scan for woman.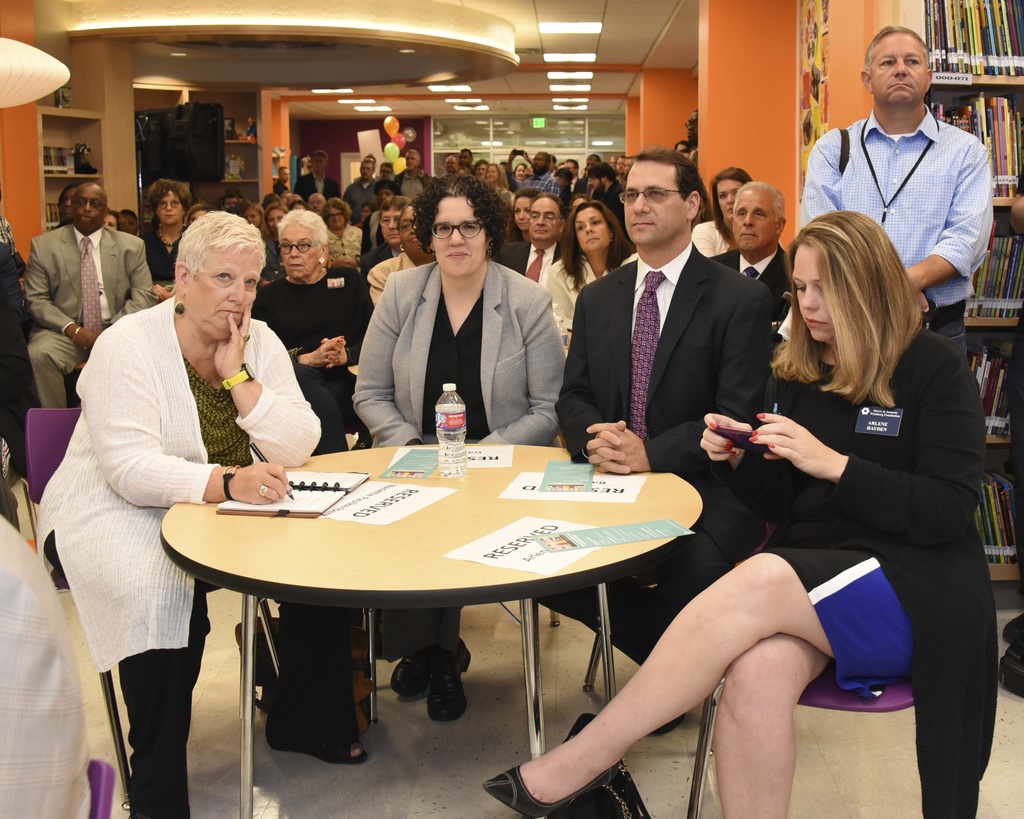
Scan result: bbox=(557, 264, 968, 815).
